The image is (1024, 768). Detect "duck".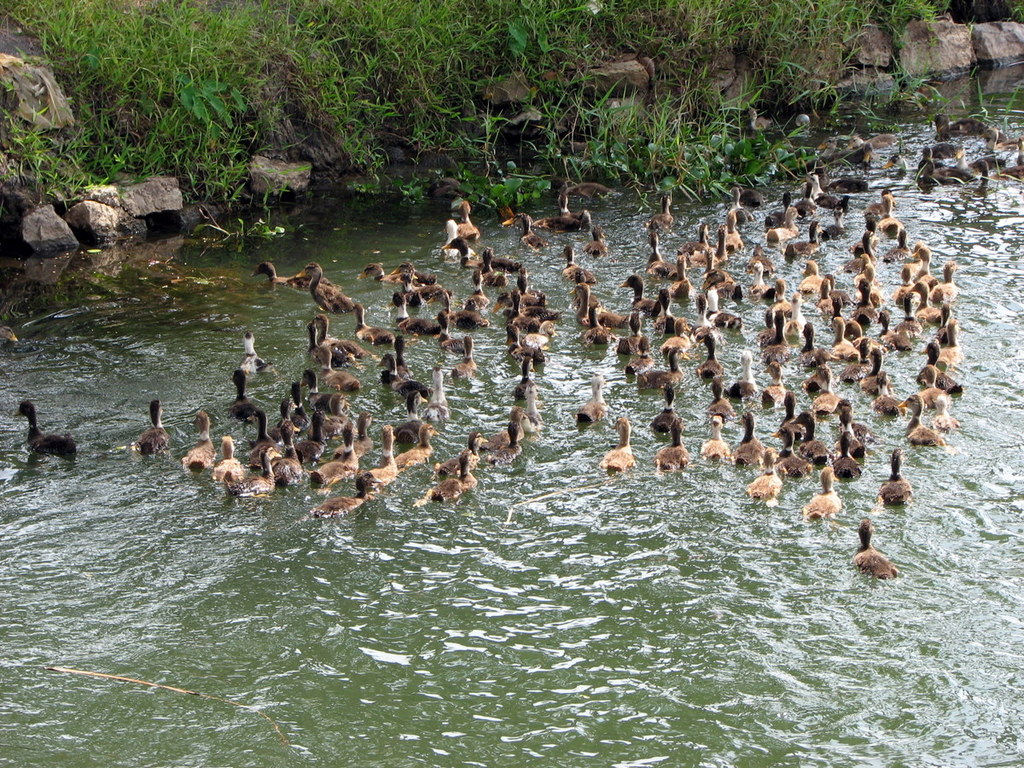
Detection: l=345, t=408, r=372, b=455.
